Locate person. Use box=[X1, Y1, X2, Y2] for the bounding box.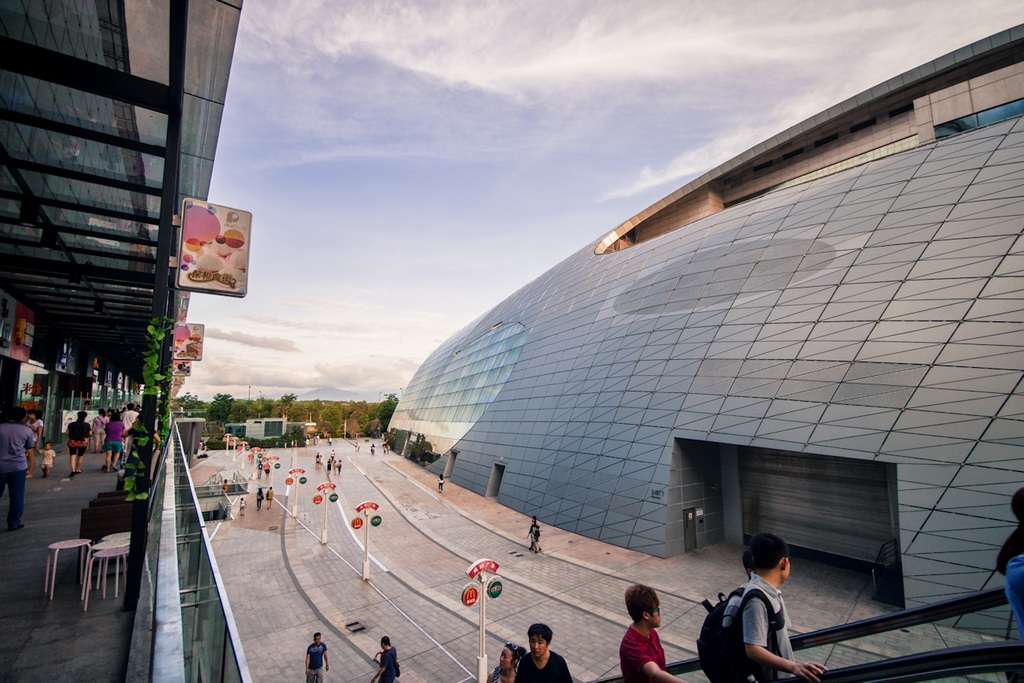
box=[529, 515, 539, 554].
